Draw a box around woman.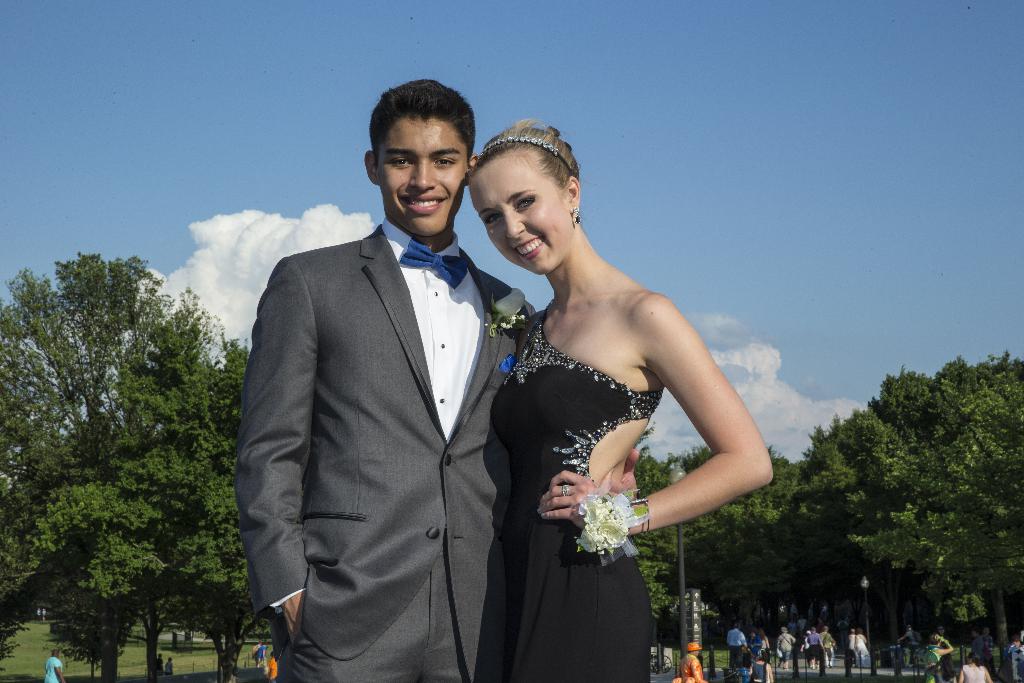
<box>483,119,762,682</box>.
